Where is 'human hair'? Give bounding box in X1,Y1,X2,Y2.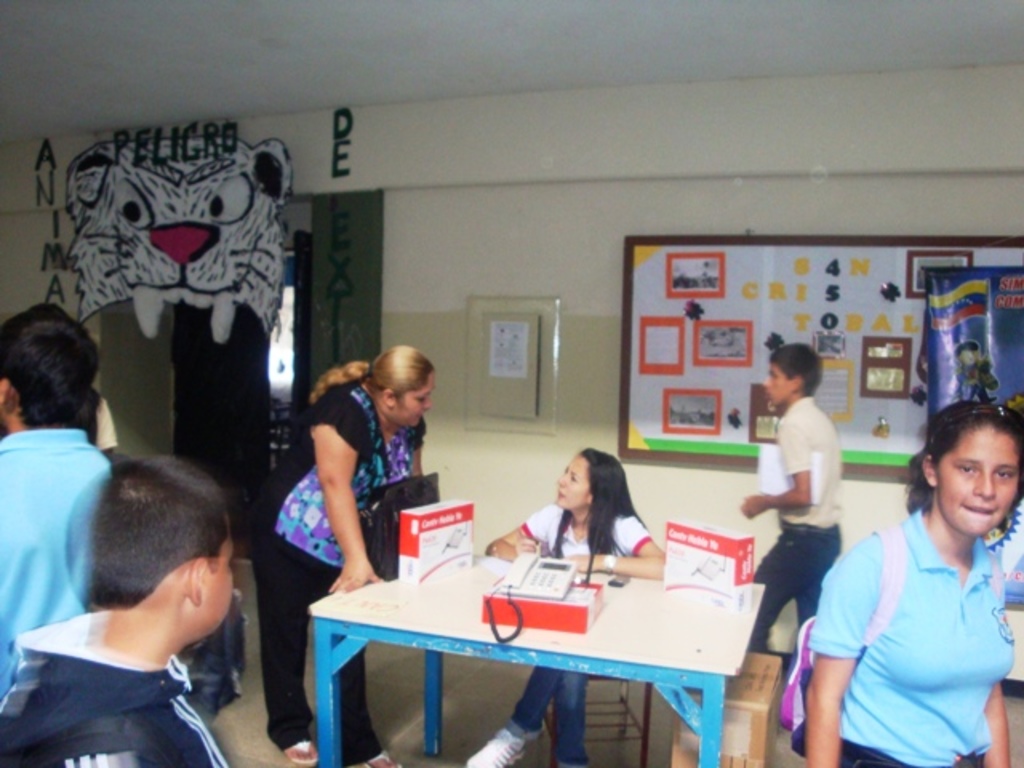
64,456,229,610.
